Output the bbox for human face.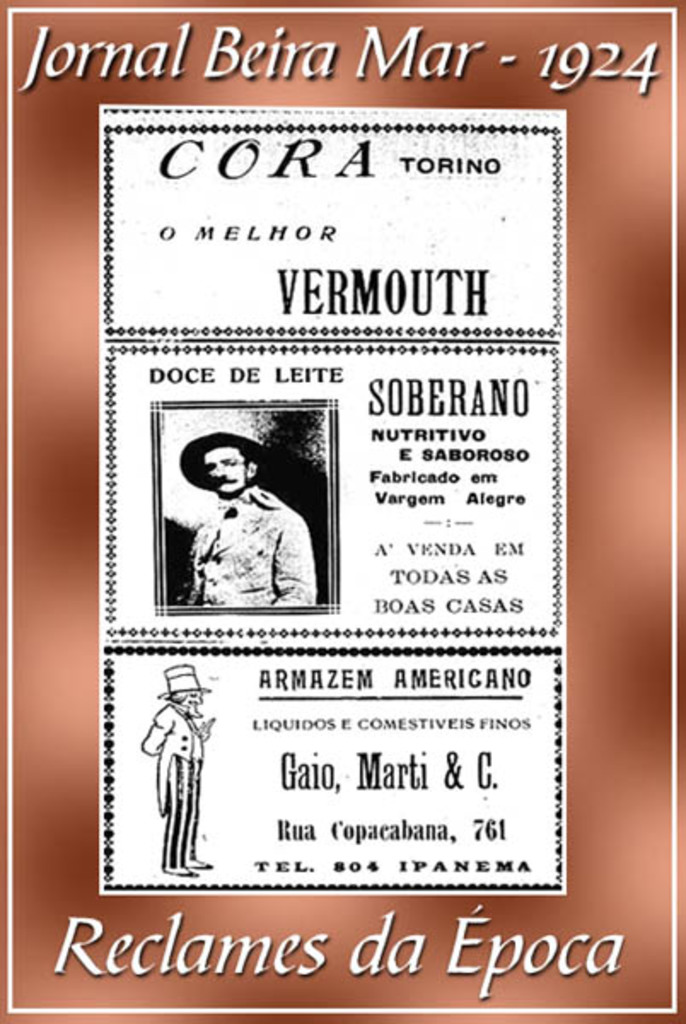
(213, 449, 249, 495).
